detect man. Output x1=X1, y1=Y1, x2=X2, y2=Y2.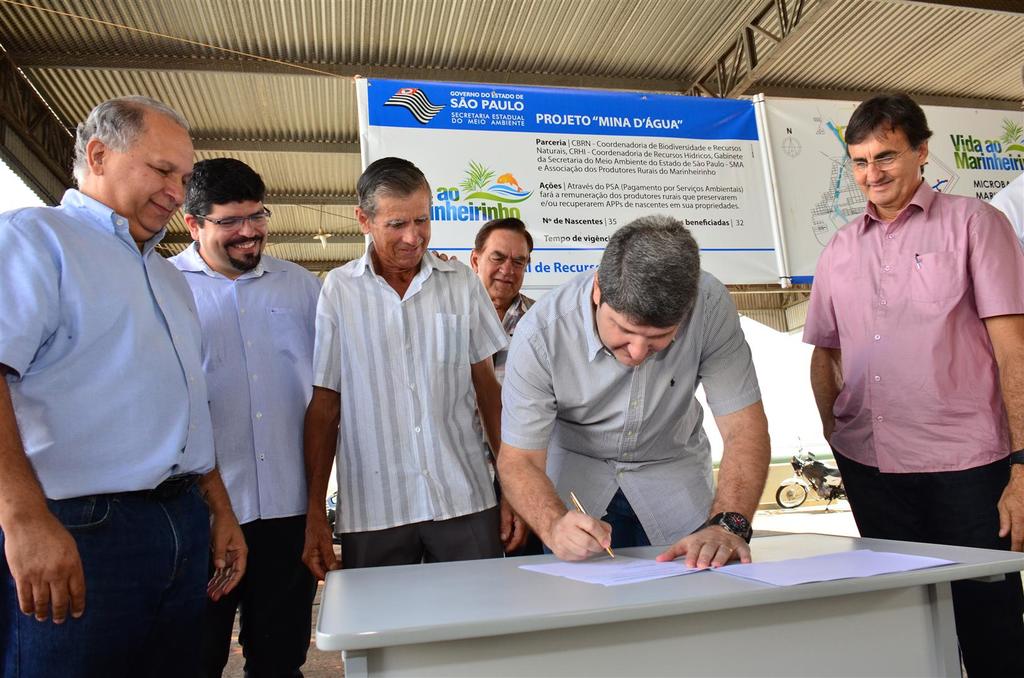
x1=12, y1=72, x2=235, y2=644.
